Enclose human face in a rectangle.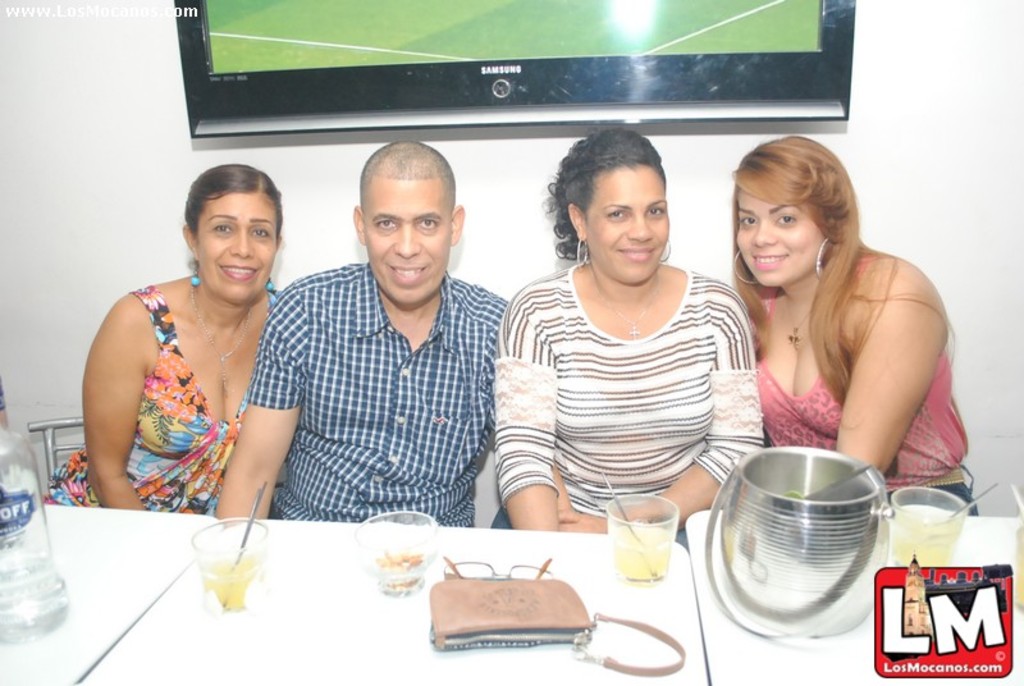
[361, 179, 452, 306].
